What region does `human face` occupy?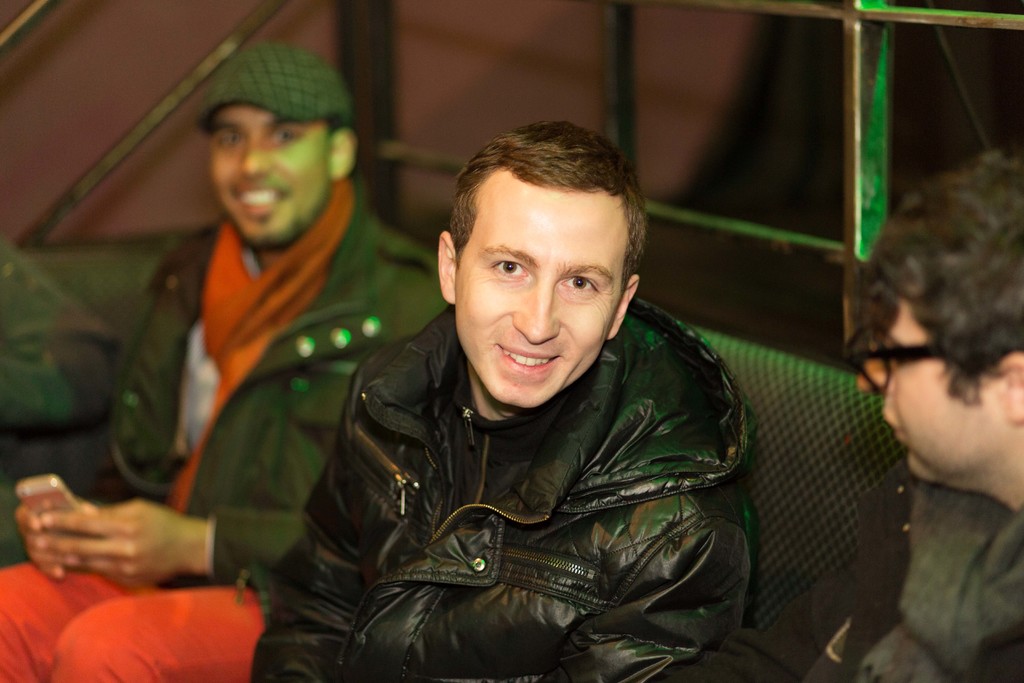
[214, 105, 332, 240].
